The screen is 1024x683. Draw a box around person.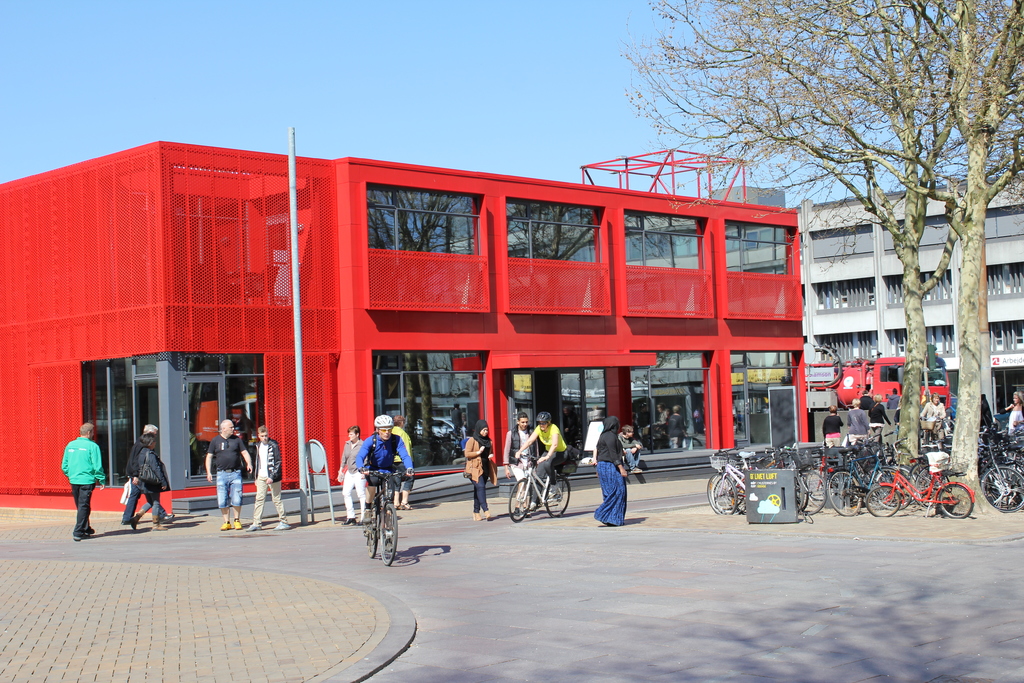
bbox=[334, 428, 365, 524].
